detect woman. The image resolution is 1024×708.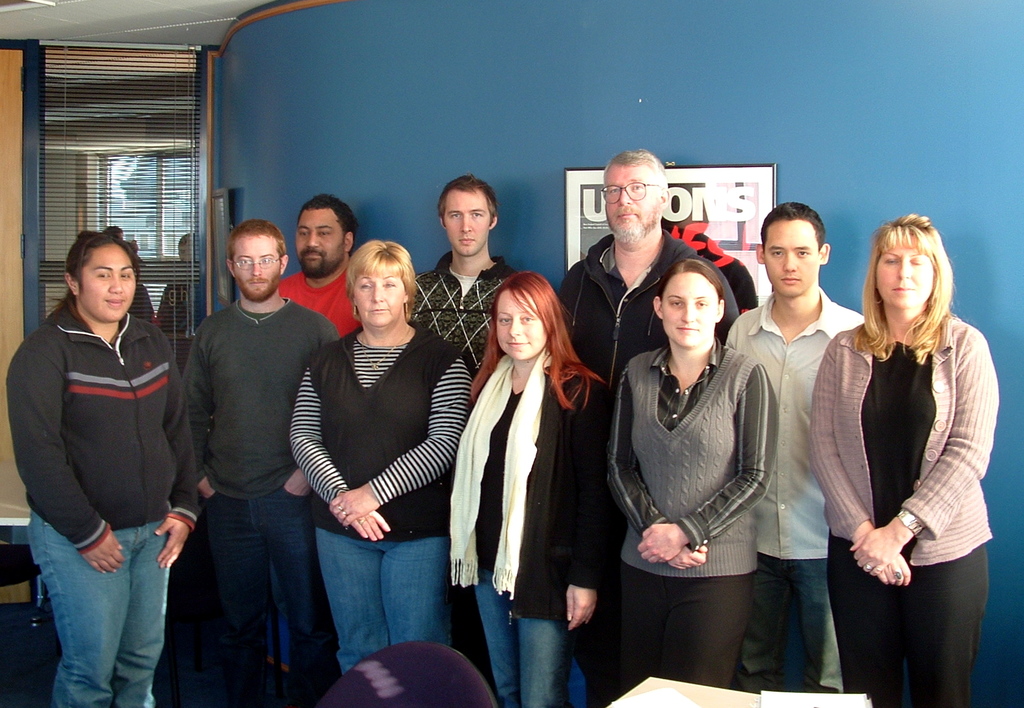
region(285, 237, 472, 676).
